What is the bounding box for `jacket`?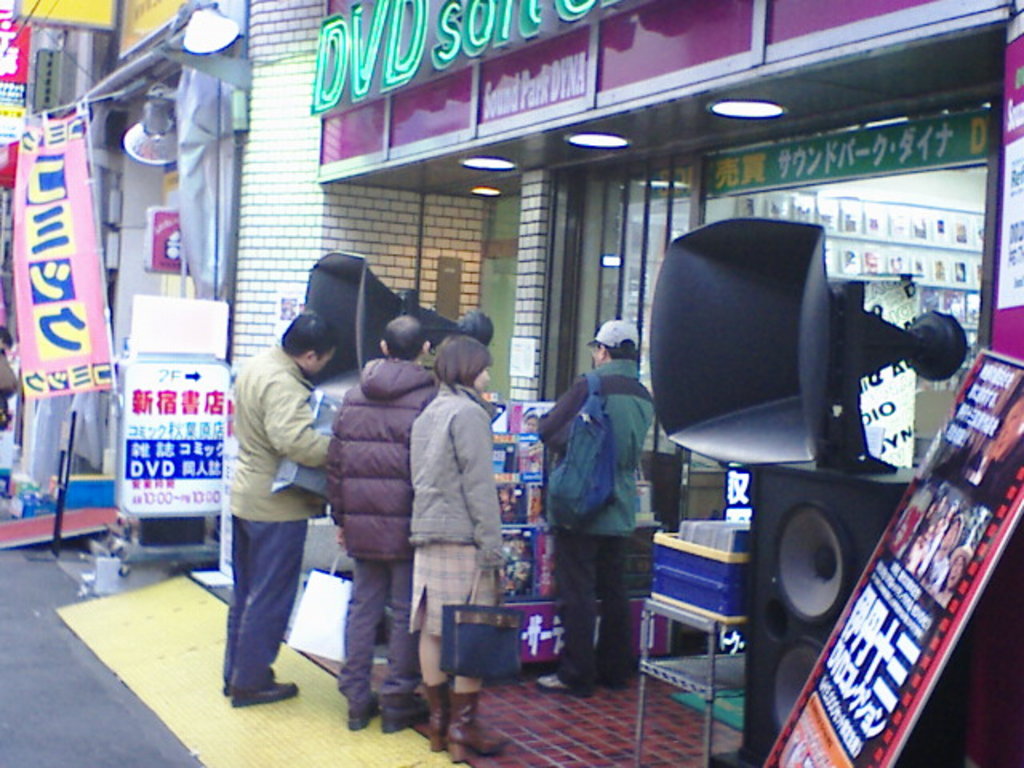
403, 381, 509, 571.
